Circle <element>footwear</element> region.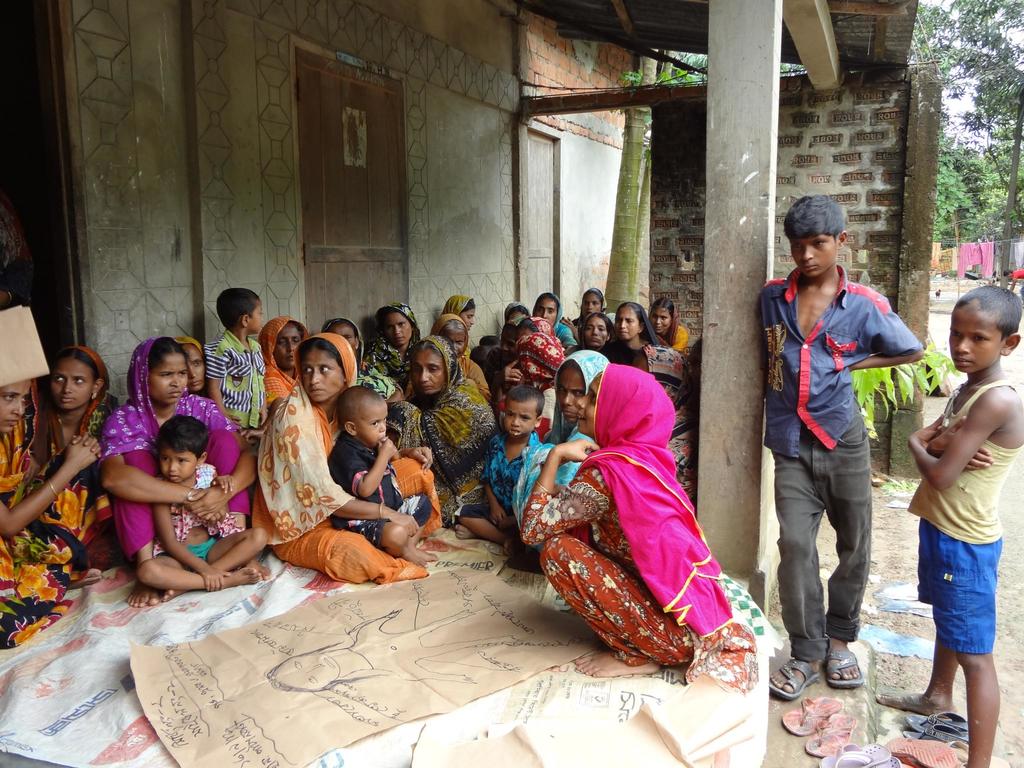
Region: crop(820, 742, 900, 767).
